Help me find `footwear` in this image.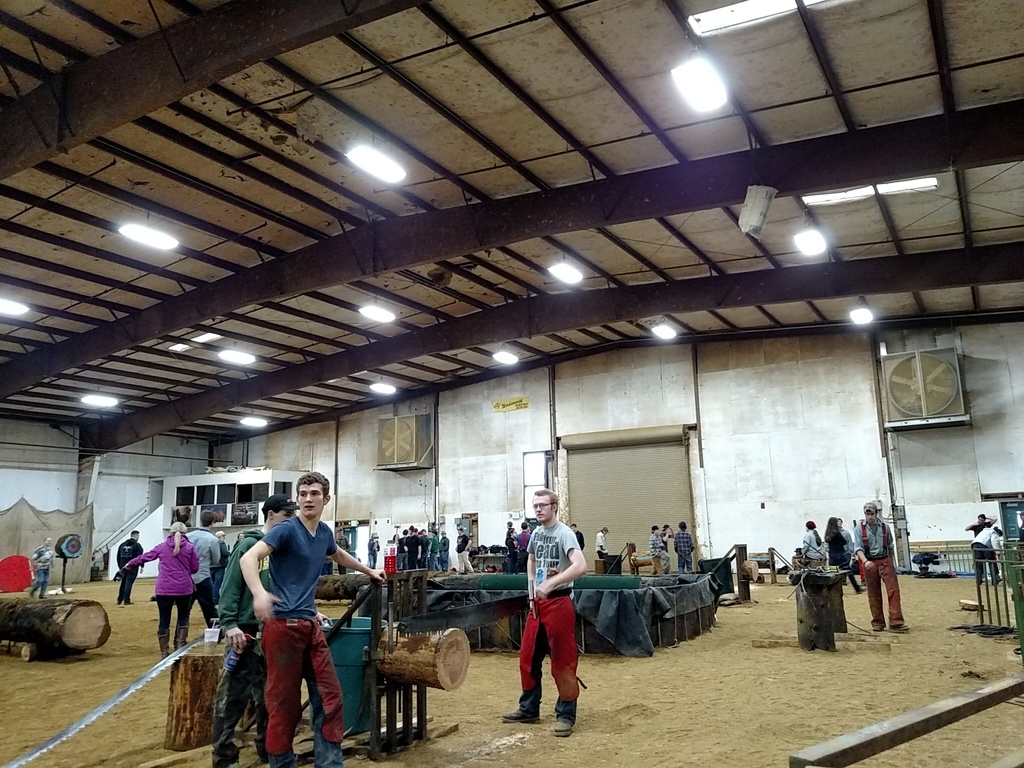
Found it: 172:625:189:648.
